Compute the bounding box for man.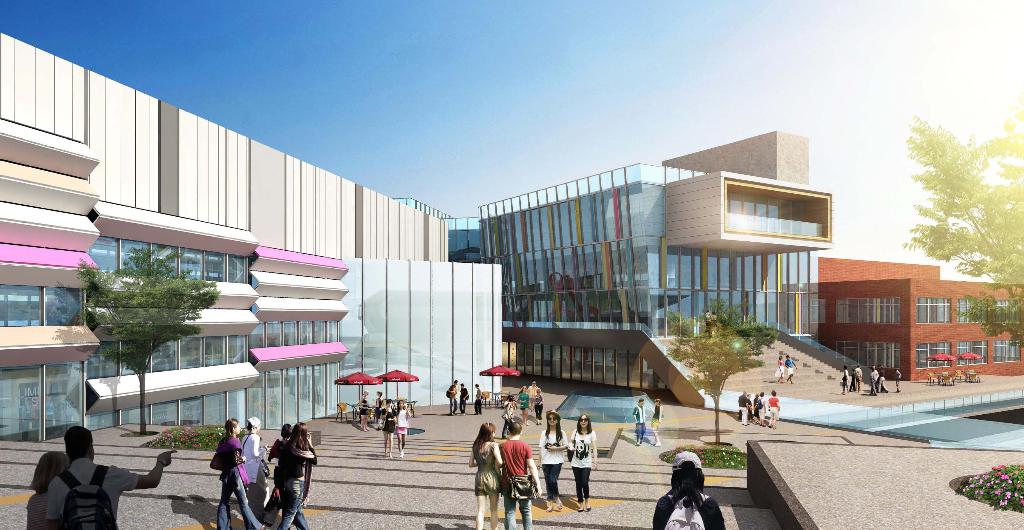
BBox(735, 390, 748, 419).
